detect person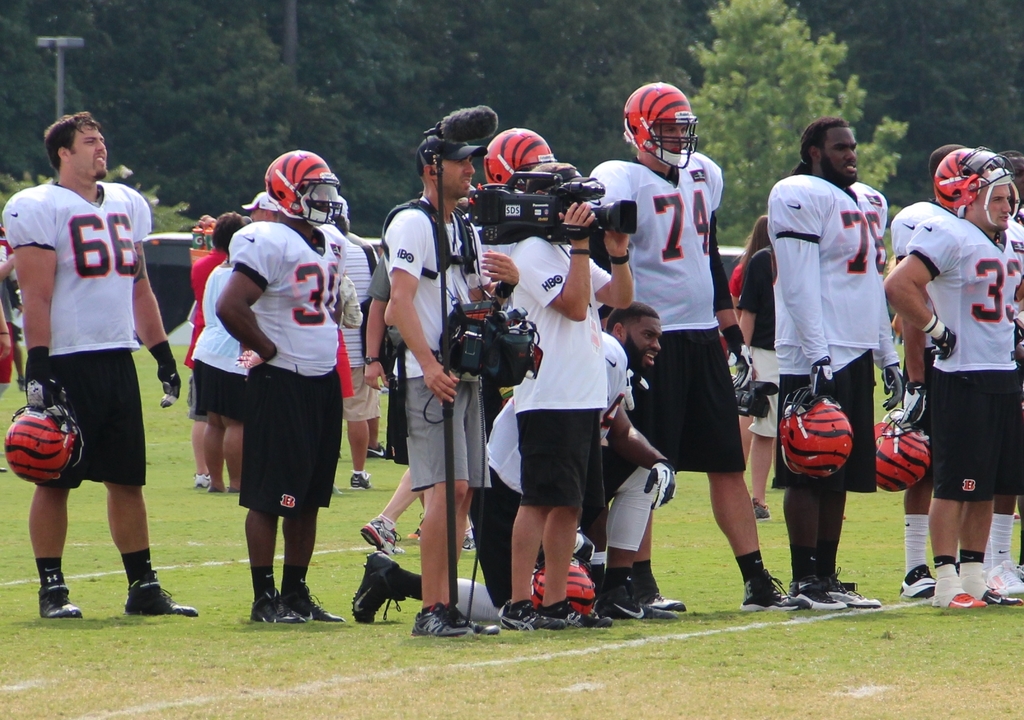
bbox=[13, 121, 172, 634]
